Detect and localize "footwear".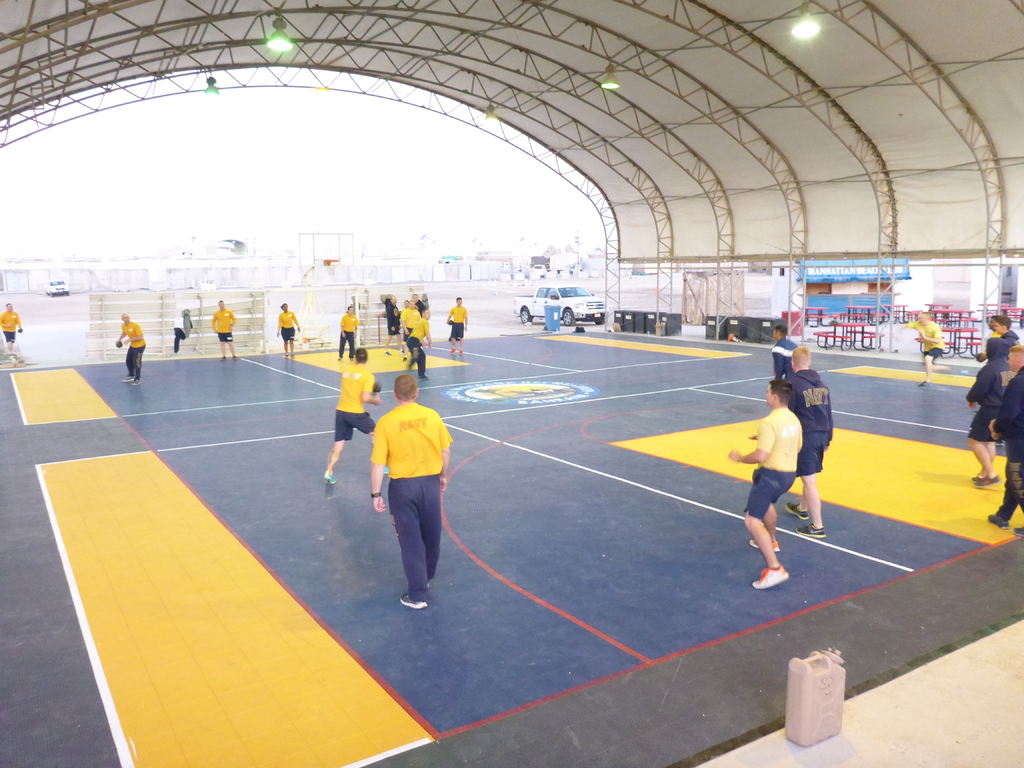
Localized at (x1=449, y1=346, x2=454, y2=356).
